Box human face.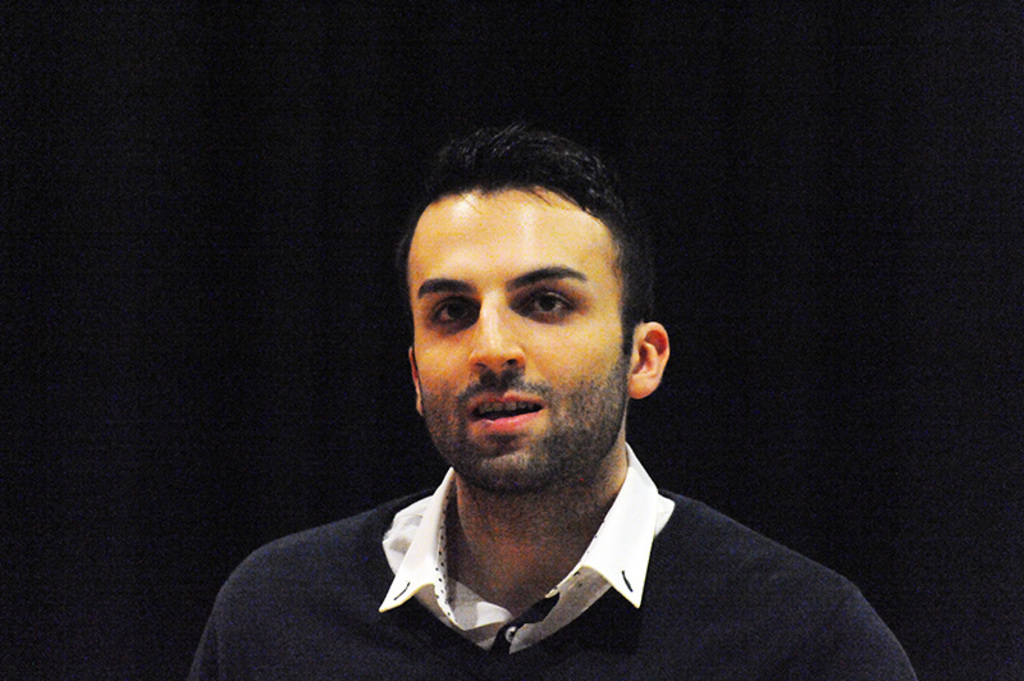
<box>408,169,648,506</box>.
